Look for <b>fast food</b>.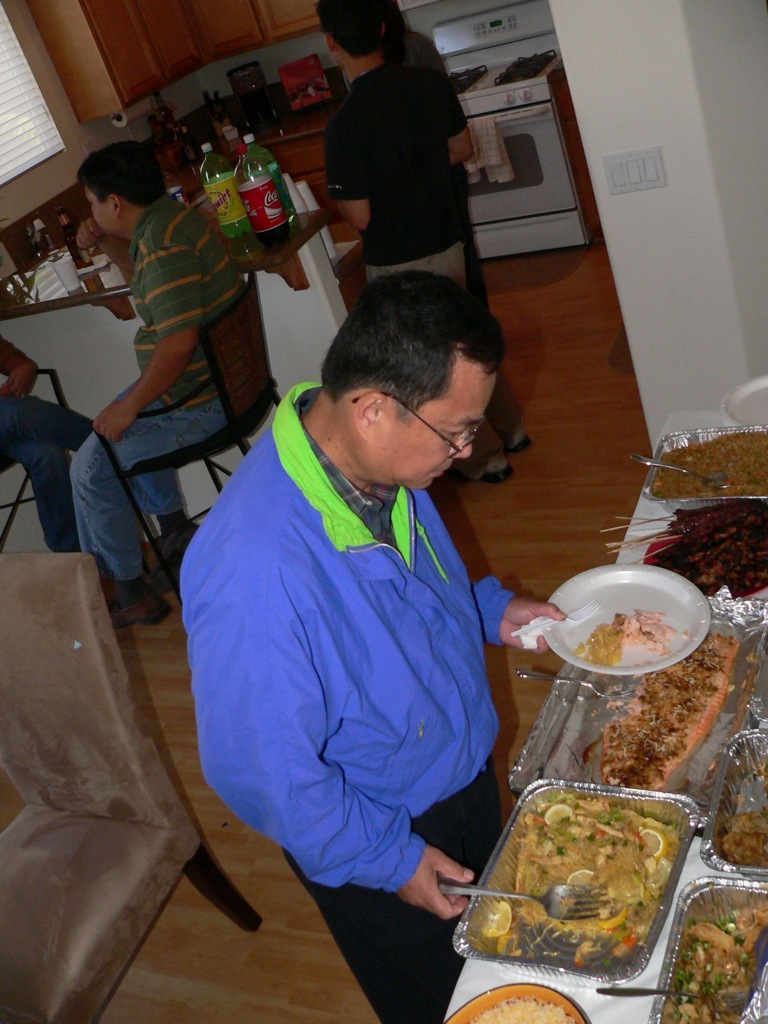
Found: 571/608/660/675.
